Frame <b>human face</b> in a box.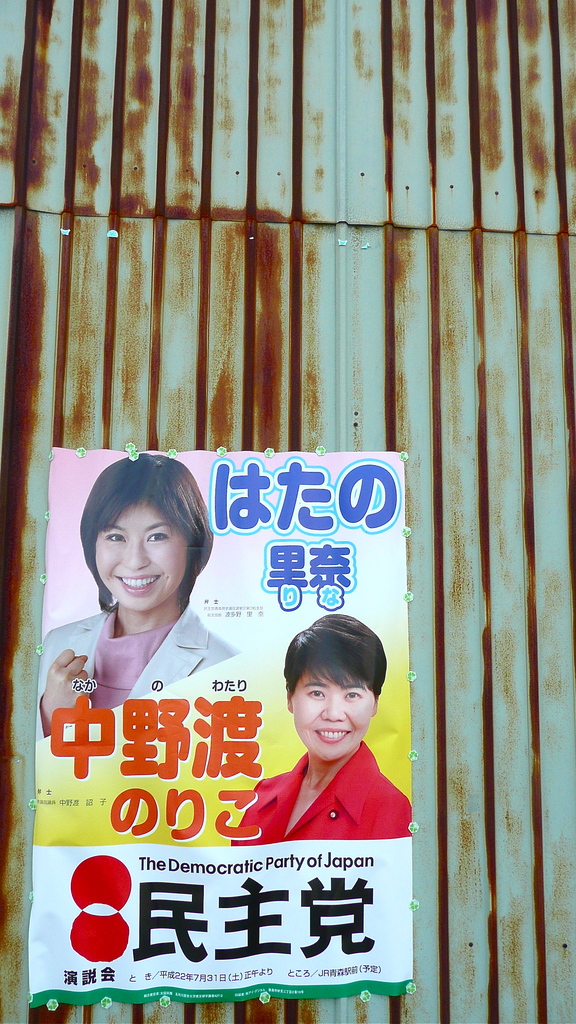
[288, 664, 377, 764].
